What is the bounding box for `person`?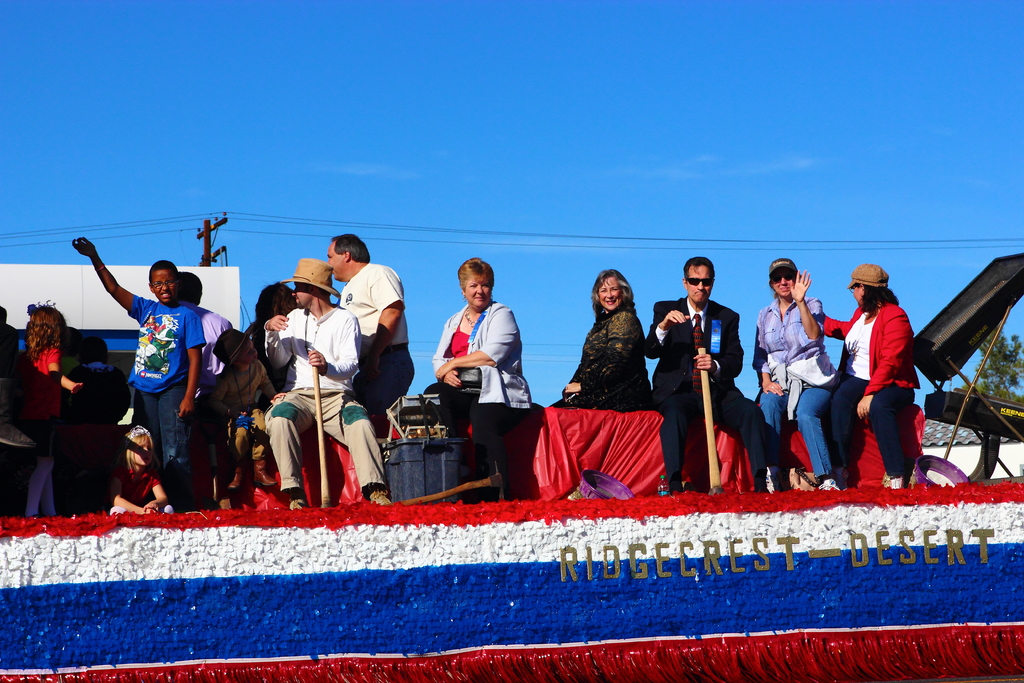
x1=819, y1=263, x2=921, y2=493.
